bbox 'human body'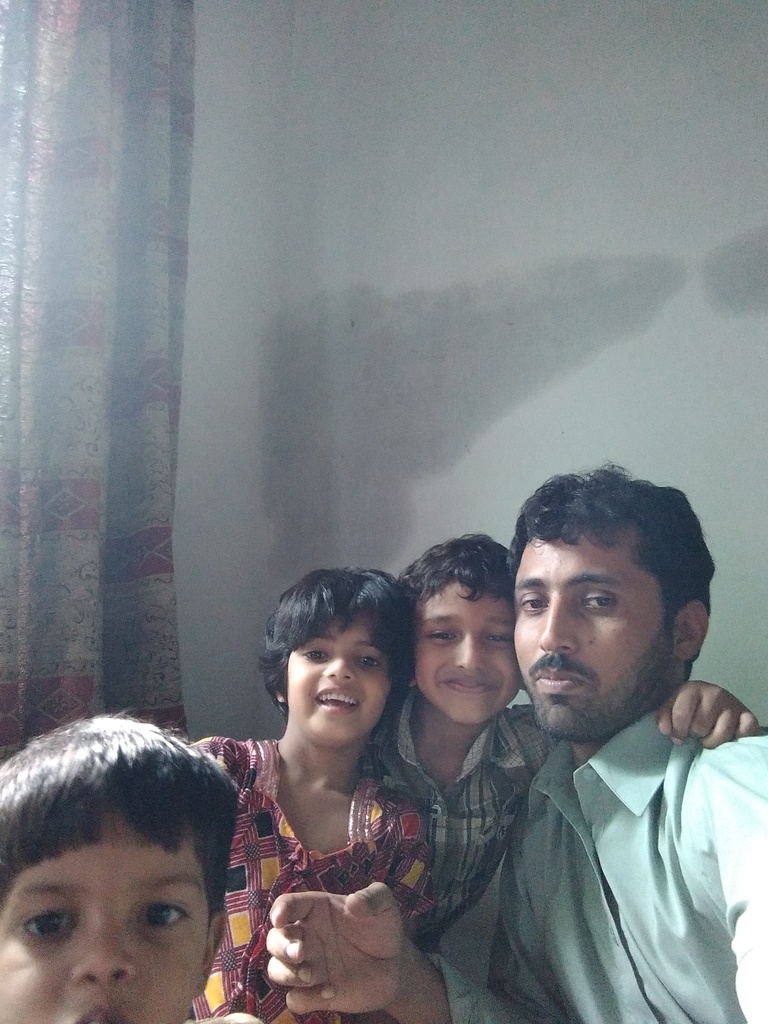
select_region(374, 535, 758, 941)
